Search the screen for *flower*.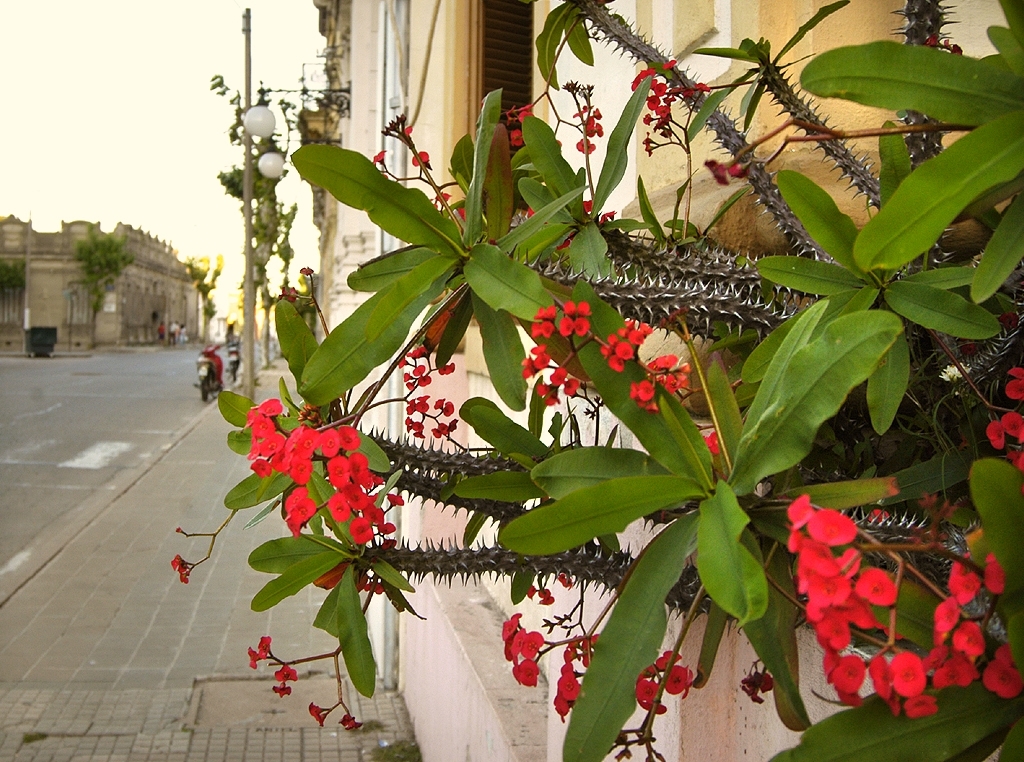
Found at <box>412,149,431,165</box>.
